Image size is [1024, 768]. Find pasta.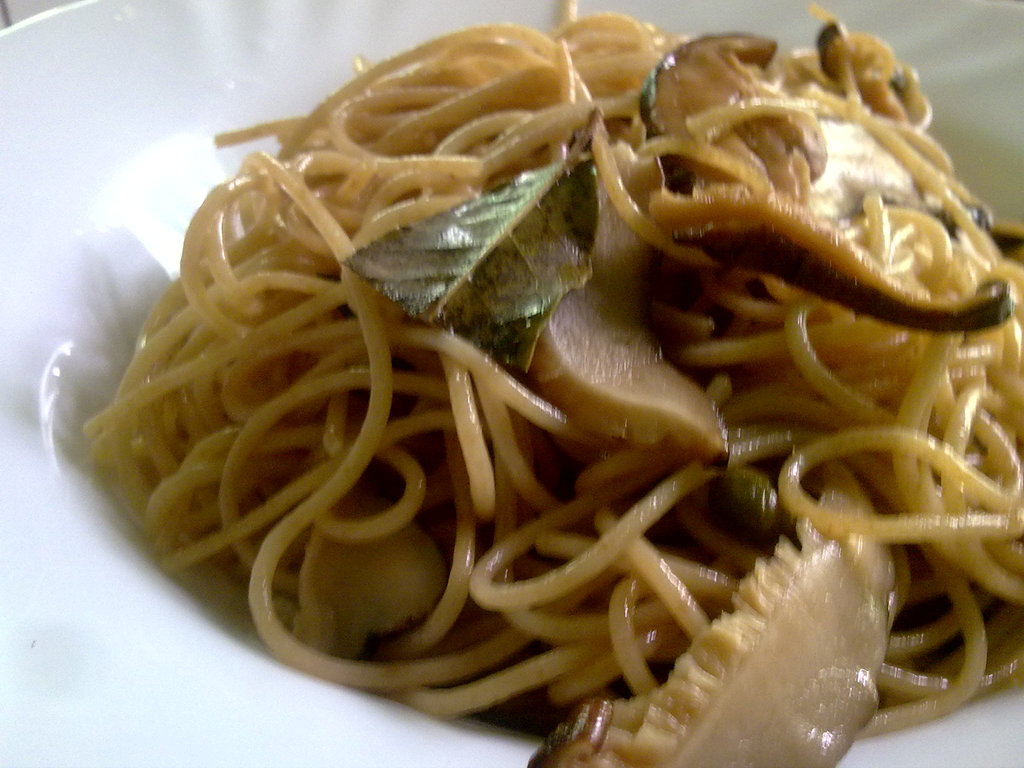
(left=83, top=3, right=1021, bottom=739).
